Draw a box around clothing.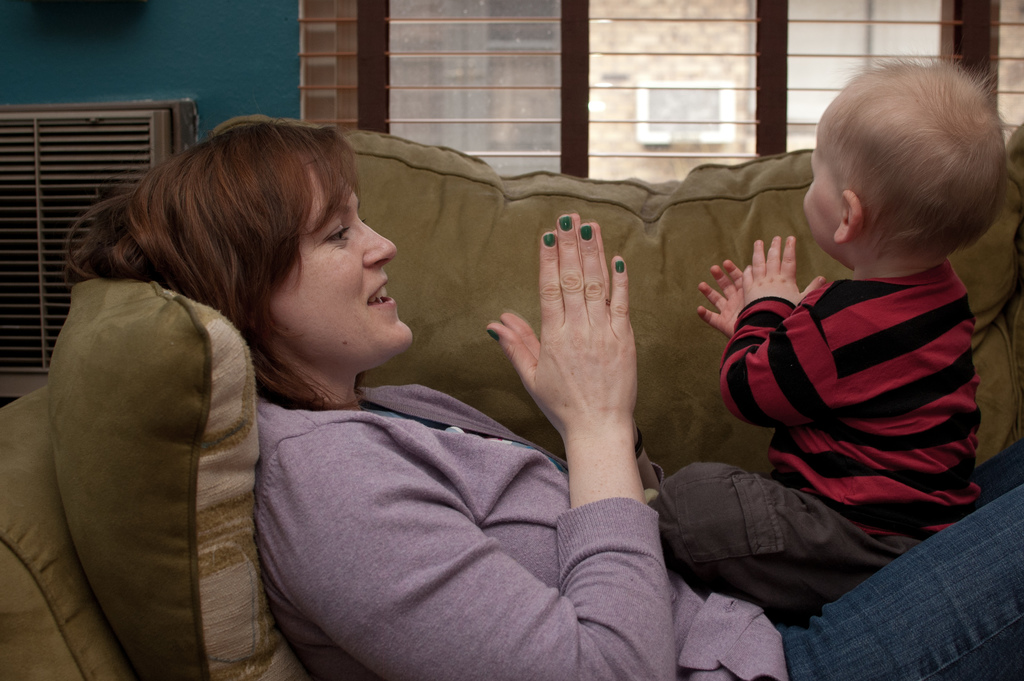
257:382:1023:680.
